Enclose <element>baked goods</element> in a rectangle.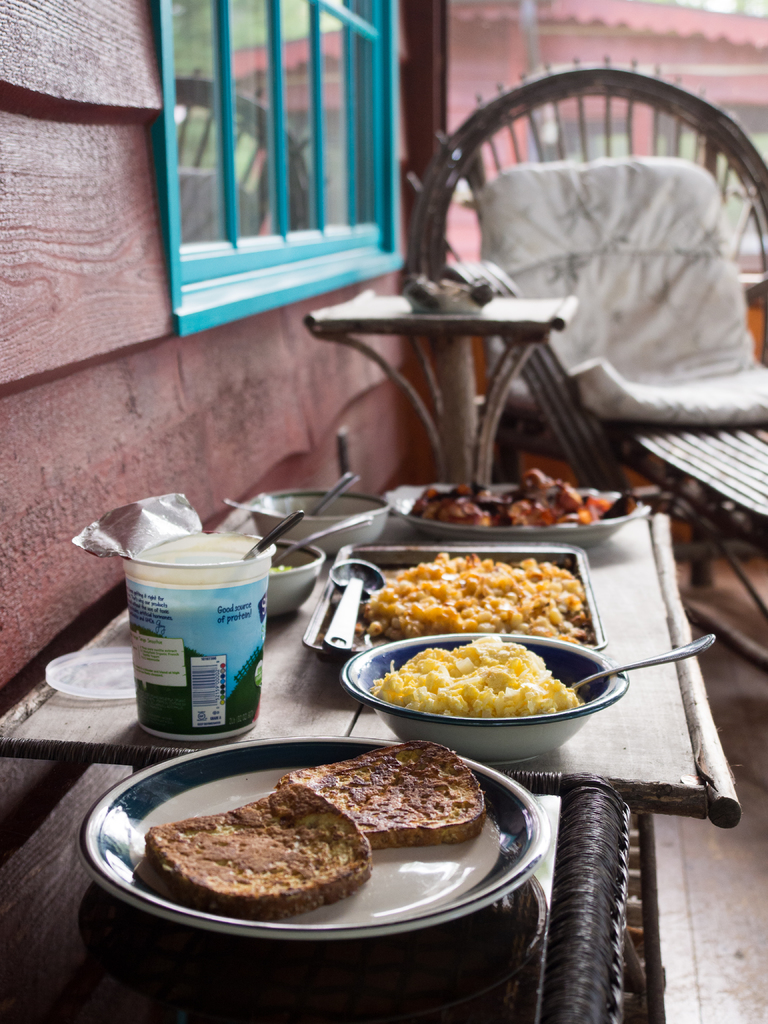
[383,639,572,707].
